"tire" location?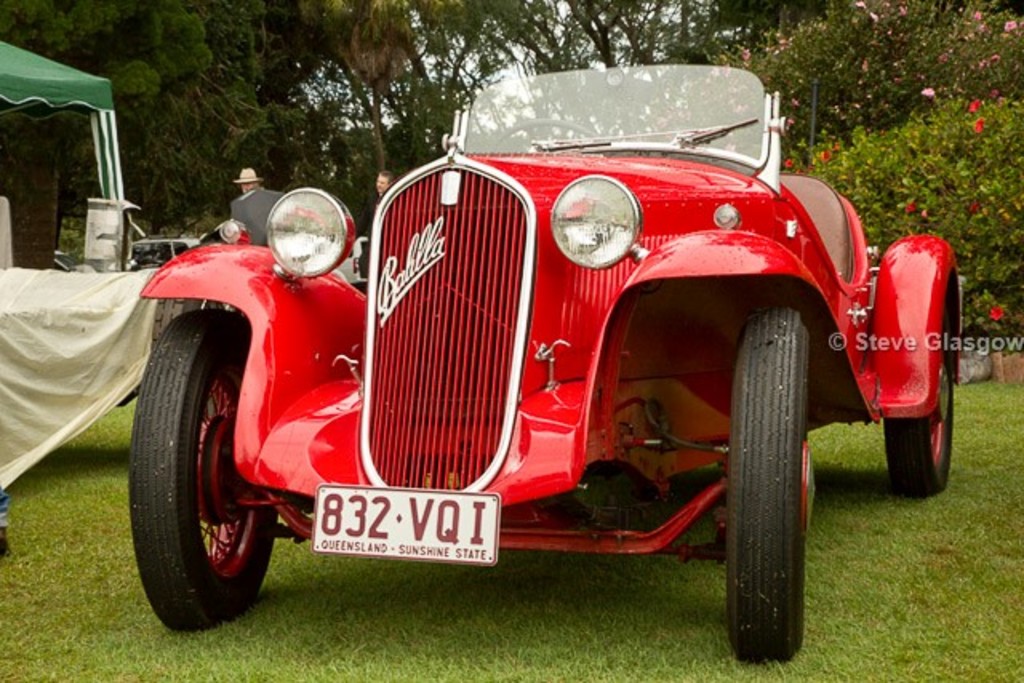
region(130, 309, 277, 630)
